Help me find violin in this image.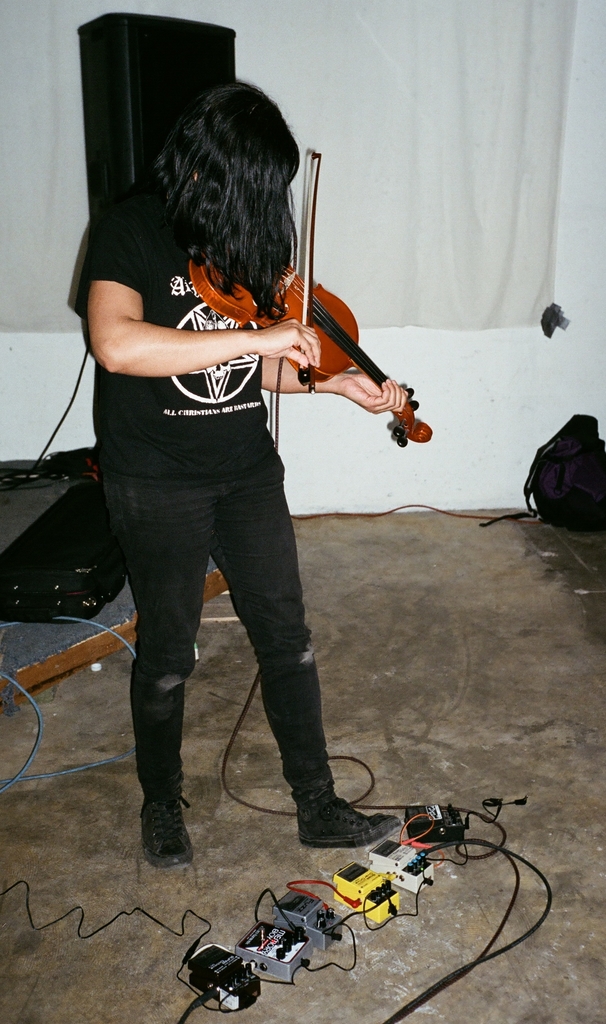
Found it: 222 152 423 444.
